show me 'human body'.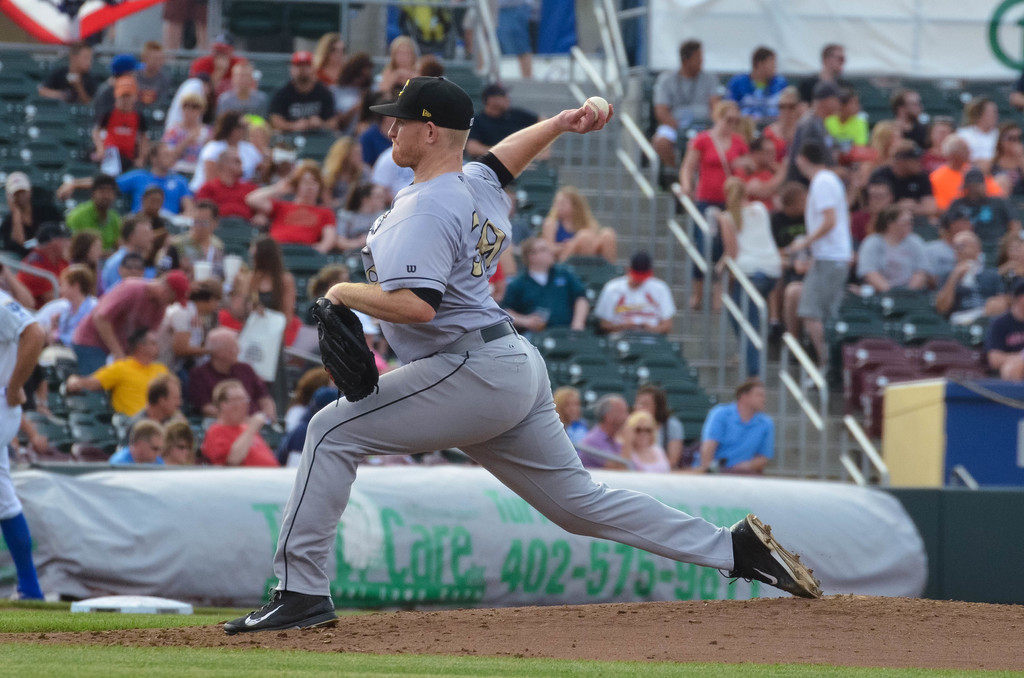
'human body' is here: region(541, 211, 620, 257).
